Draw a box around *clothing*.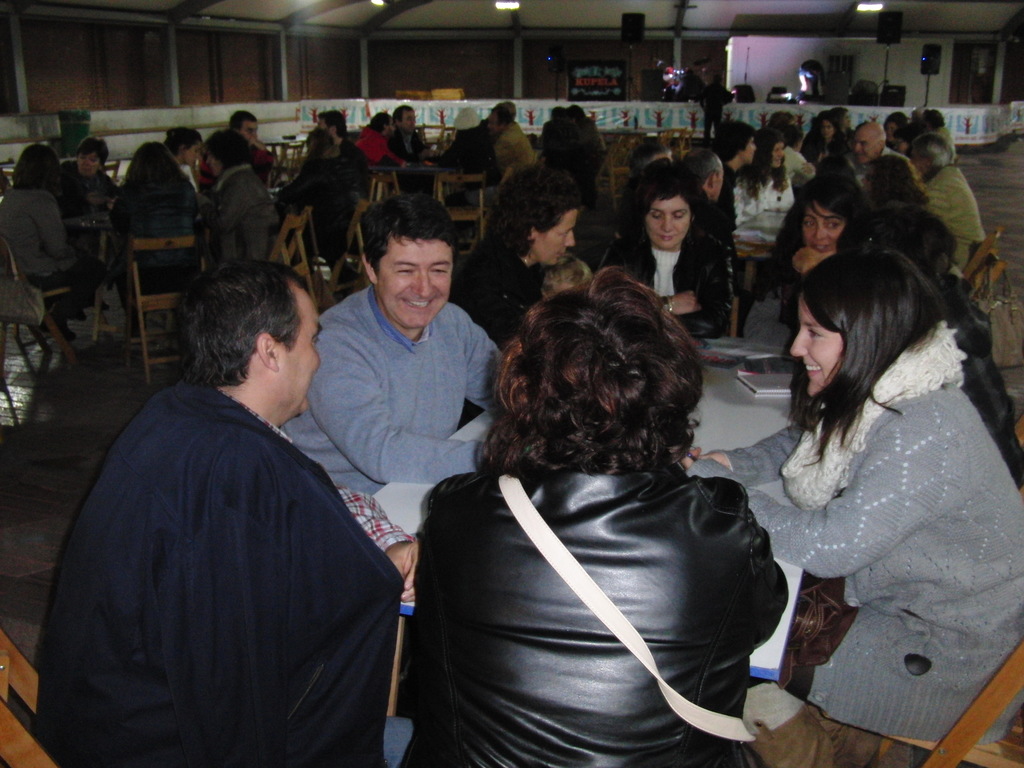
bbox=[608, 233, 712, 344].
